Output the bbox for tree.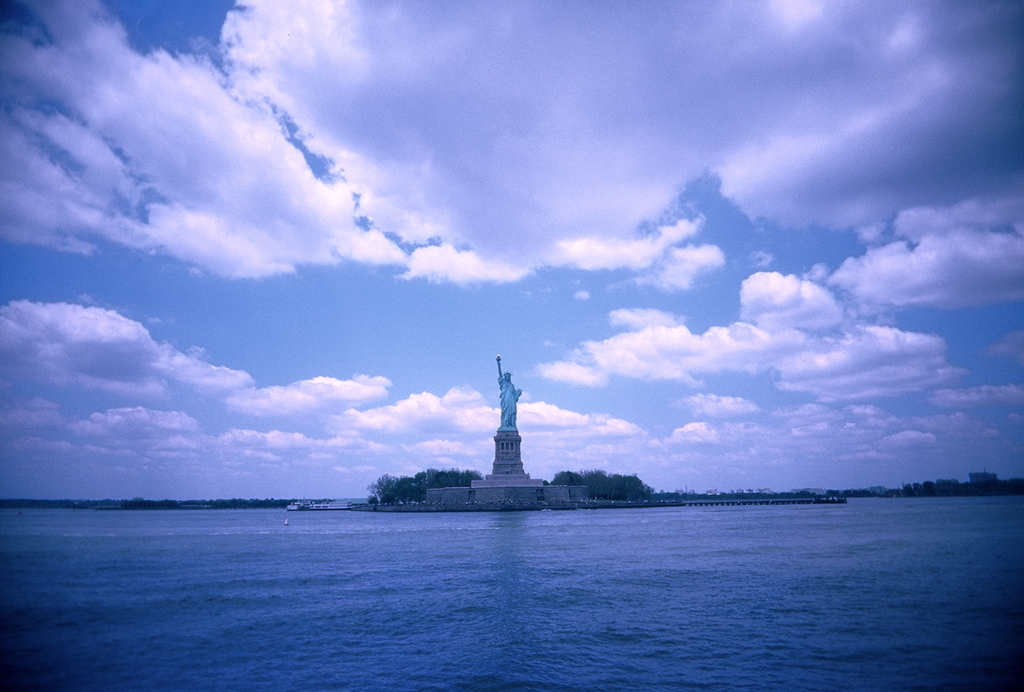
371/466/483/504.
